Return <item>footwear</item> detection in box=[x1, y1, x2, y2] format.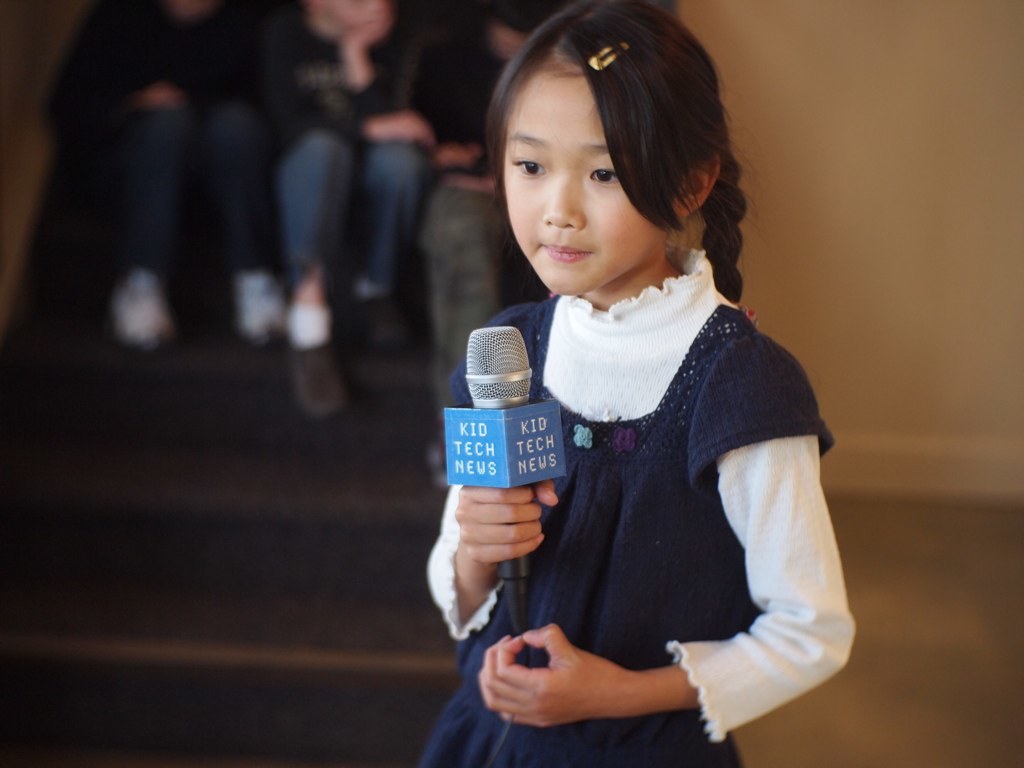
box=[108, 270, 170, 352].
